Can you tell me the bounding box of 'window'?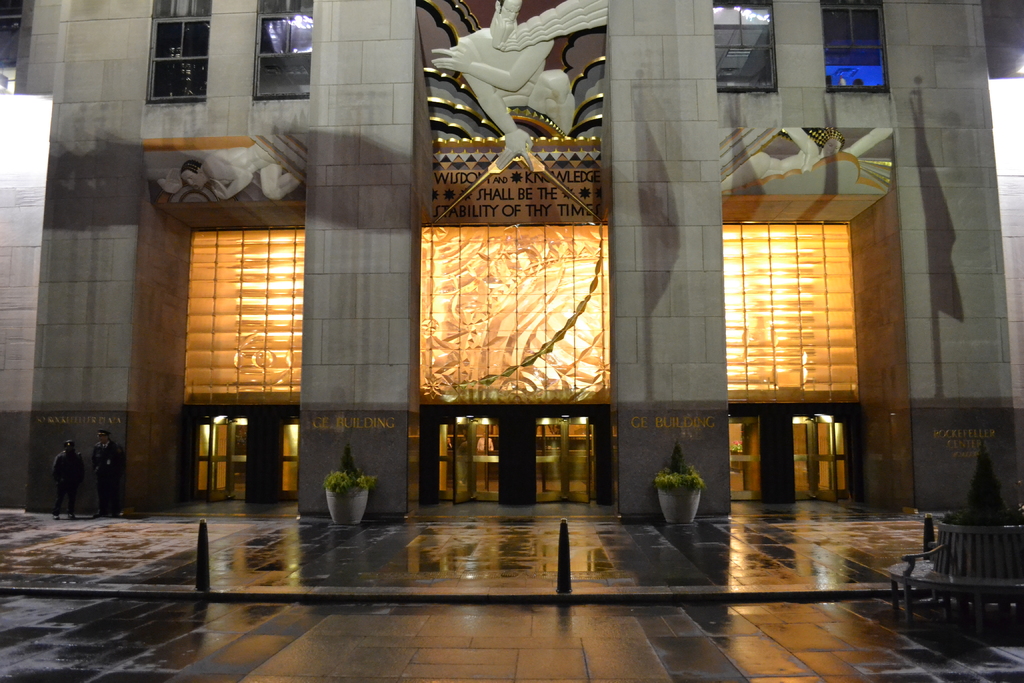
{"left": 246, "top": 0, "right": 319, "bottom": 103}.
